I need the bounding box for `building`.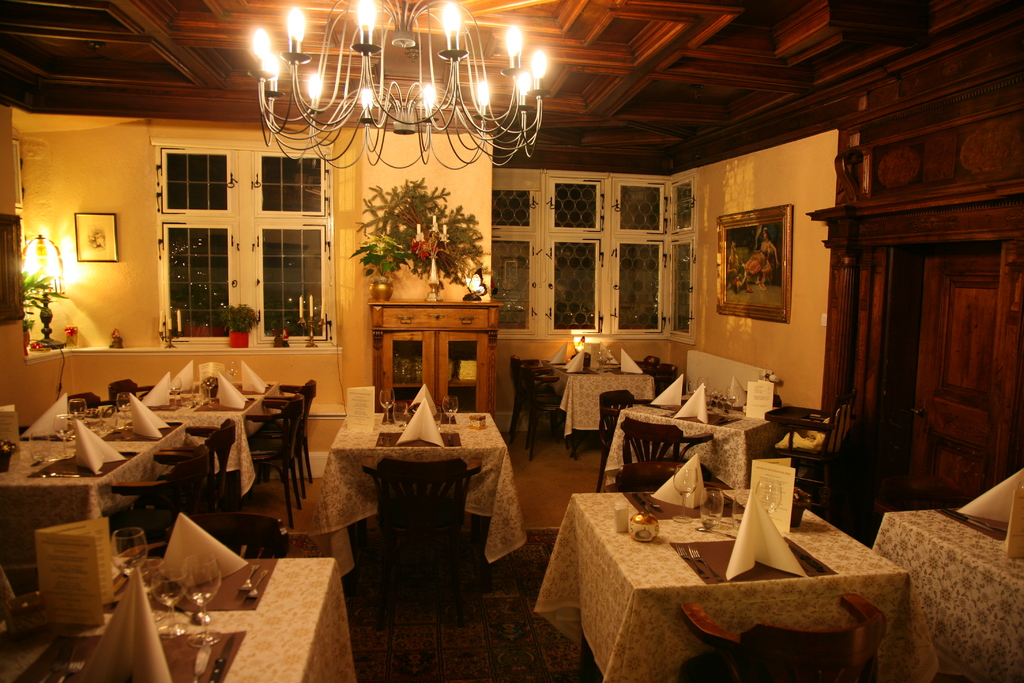
Here it is: region(0, 0, 1023, 682).
